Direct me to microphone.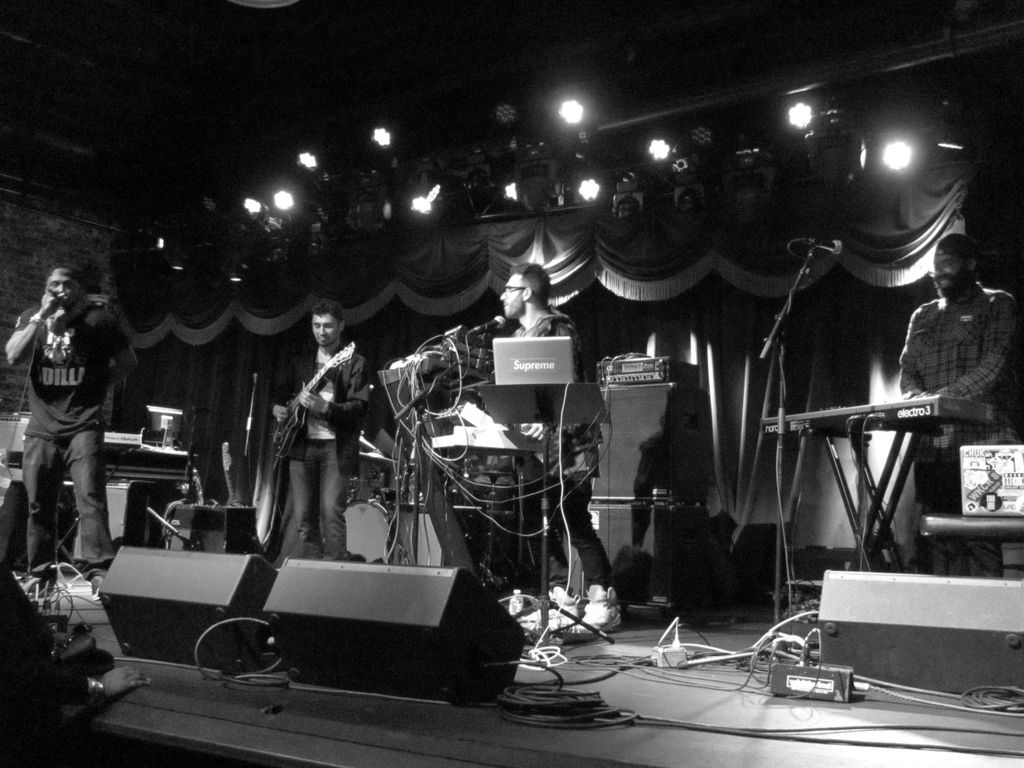
Direction: 477:313:504:334.
